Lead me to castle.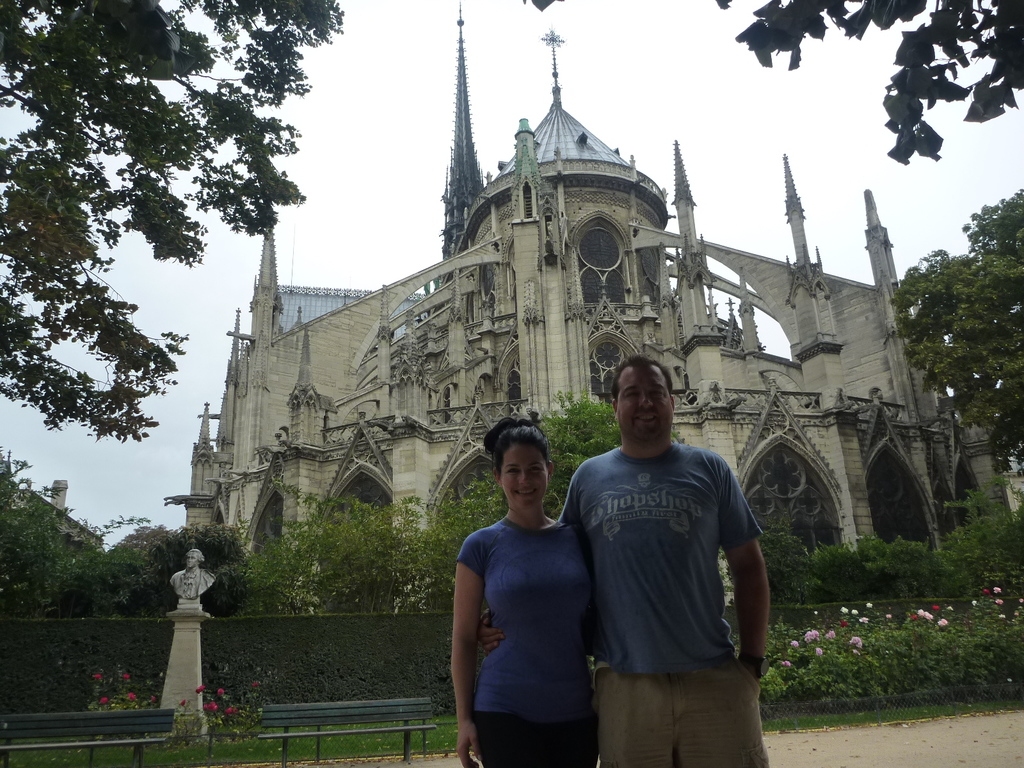
Lead to rect(173, 28, 825, 657).
